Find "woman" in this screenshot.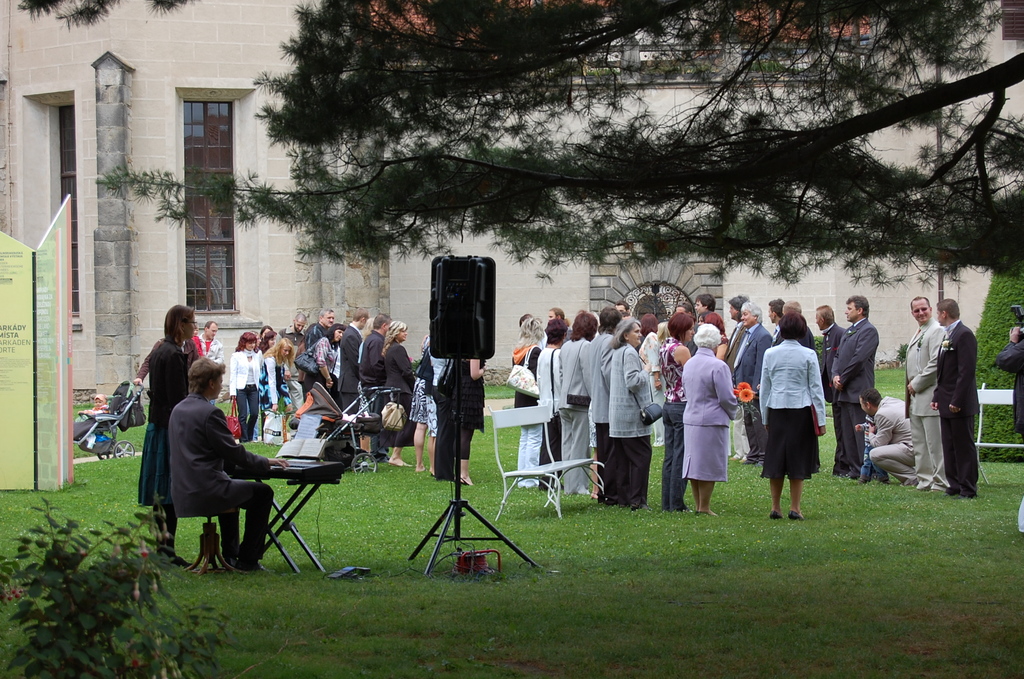
The bounding box for "woman" is BBox(454, 357, 489, 487).
